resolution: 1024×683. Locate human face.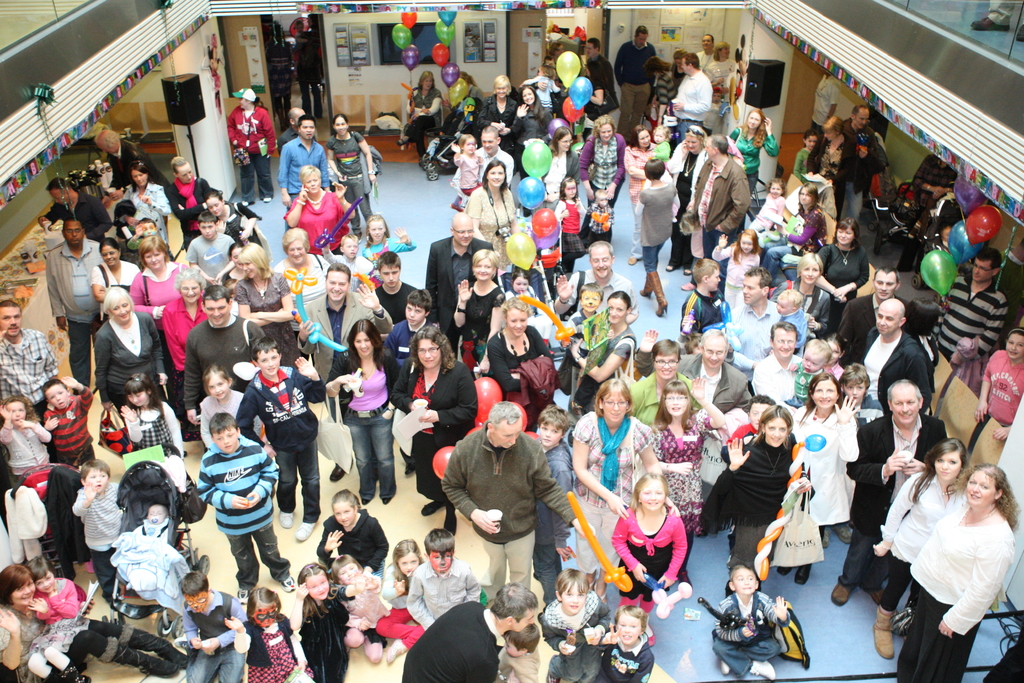
locate(180, 282, 199, 299).
